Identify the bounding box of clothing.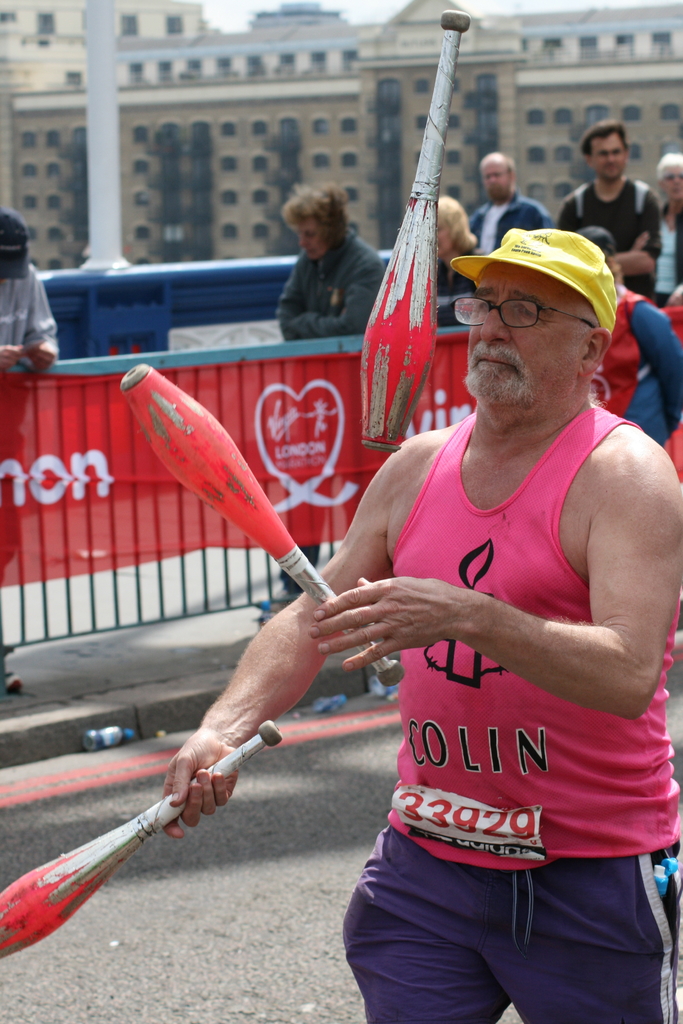
(x1=652, y1=202, x2=682, y2=307).
